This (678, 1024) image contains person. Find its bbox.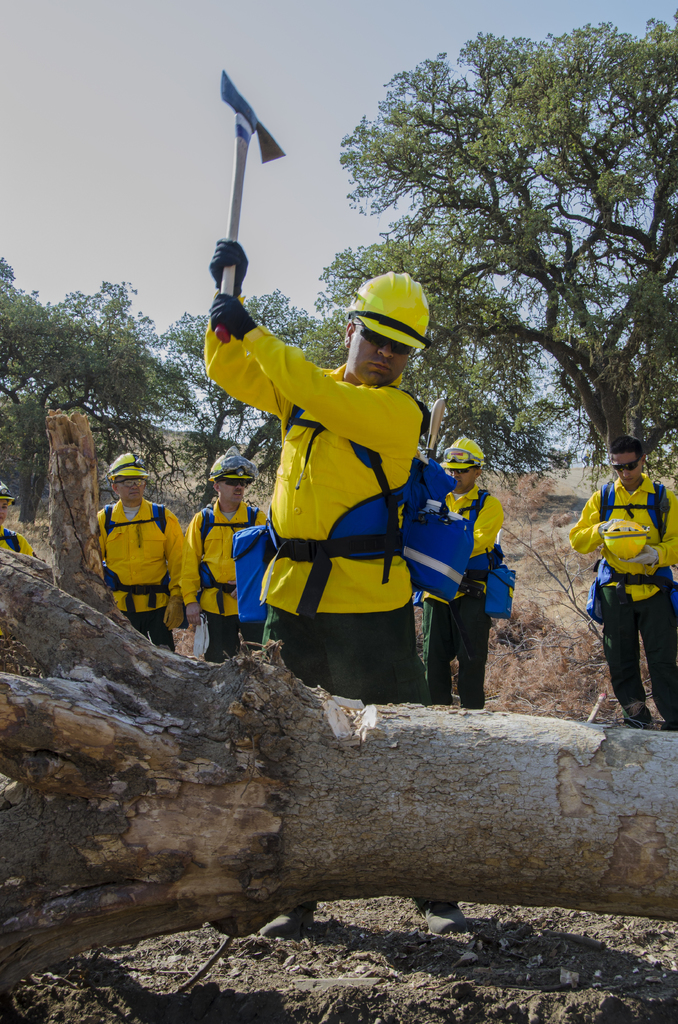
locate(186, 451, 266, 664).
